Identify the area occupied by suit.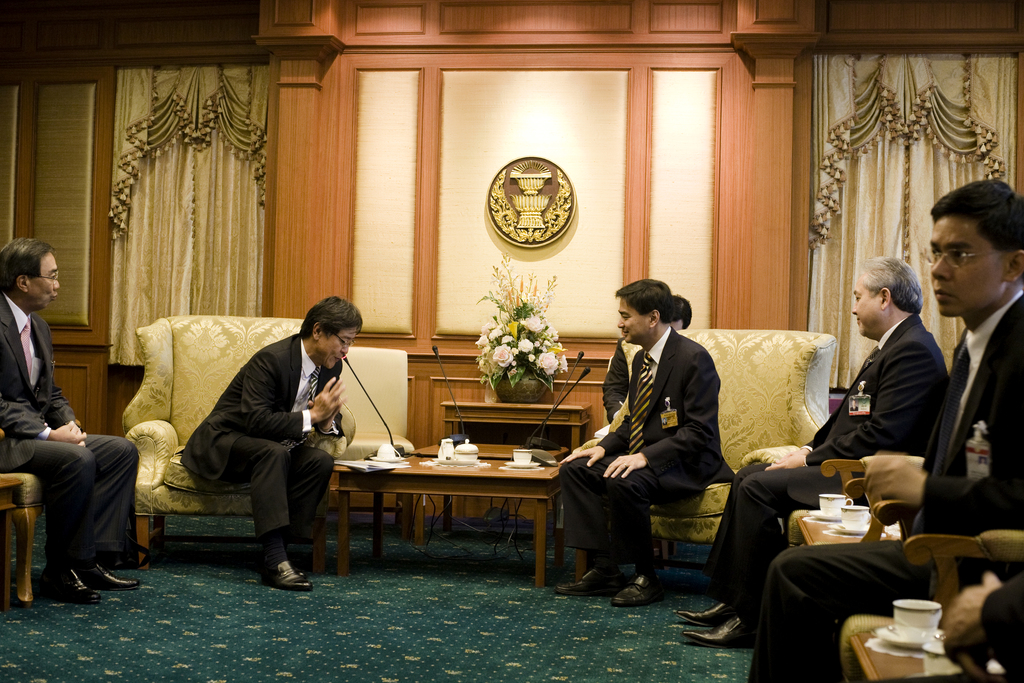
Area: Rect(1, 277, 124, 605).
